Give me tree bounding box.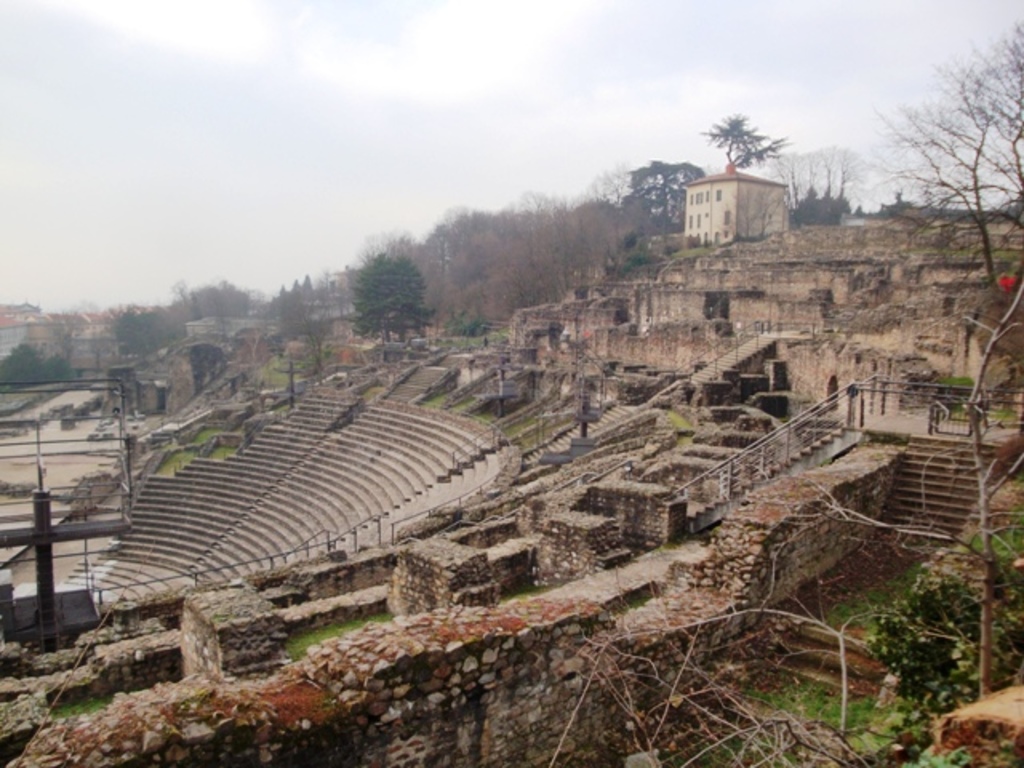
pyautogui.locateOnScreen(966, 13, 1022, 248).
